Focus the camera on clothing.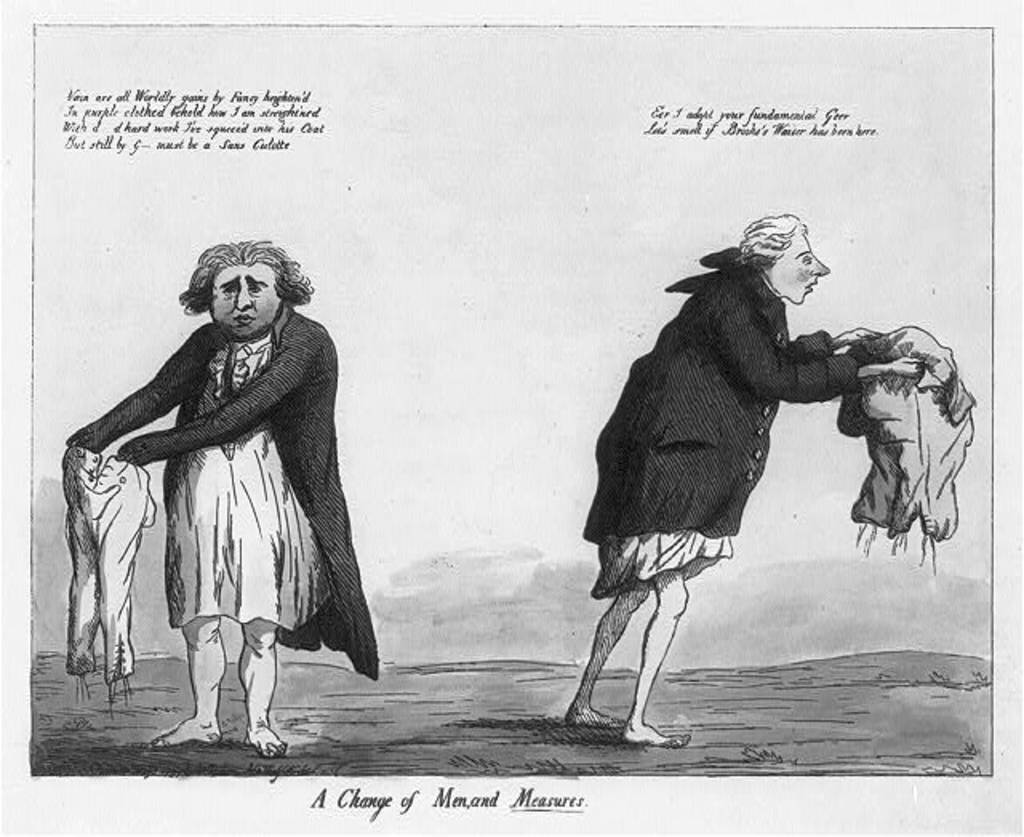
Focus region: {"x1": 574, "y1": 242, "x2": 866, "y2": 610}.
